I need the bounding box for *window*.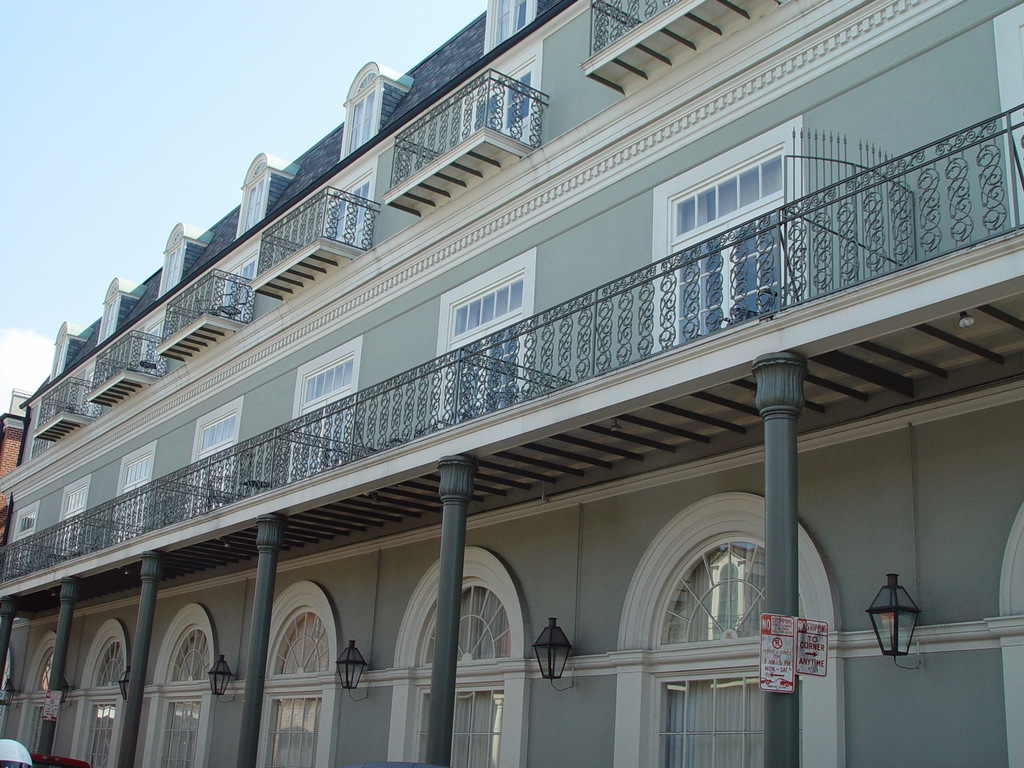
Here it is: select_region(113, 436, 164, 547).
